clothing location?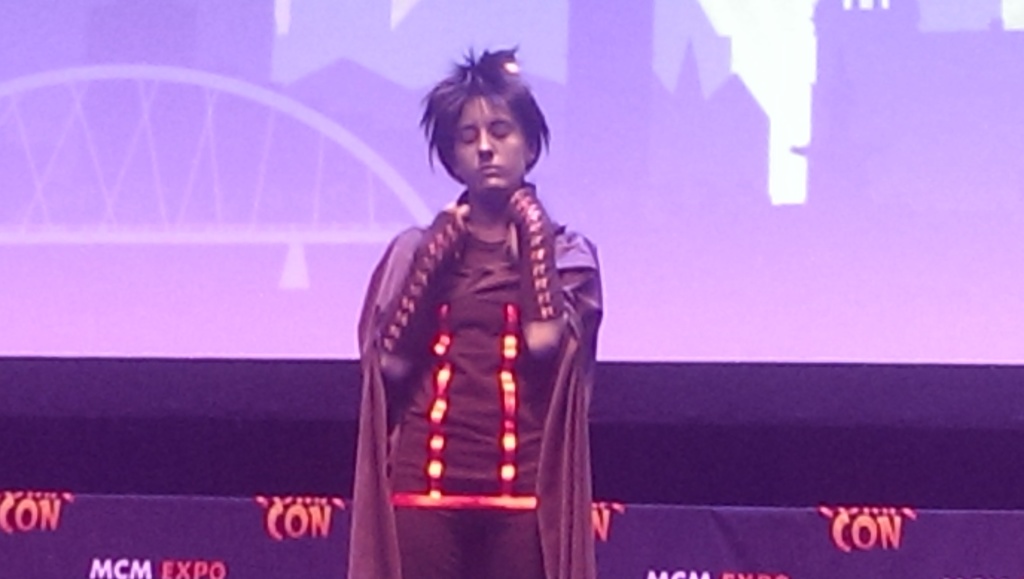
[349,149,605,546]
